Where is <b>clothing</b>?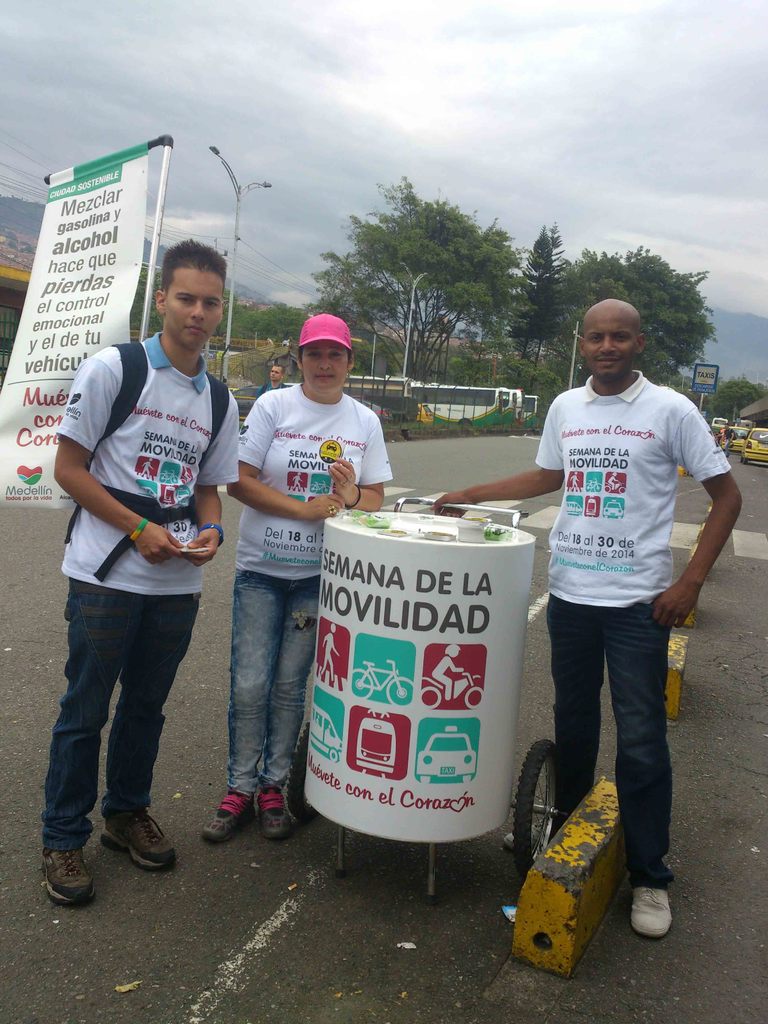
52/333/243/599.
